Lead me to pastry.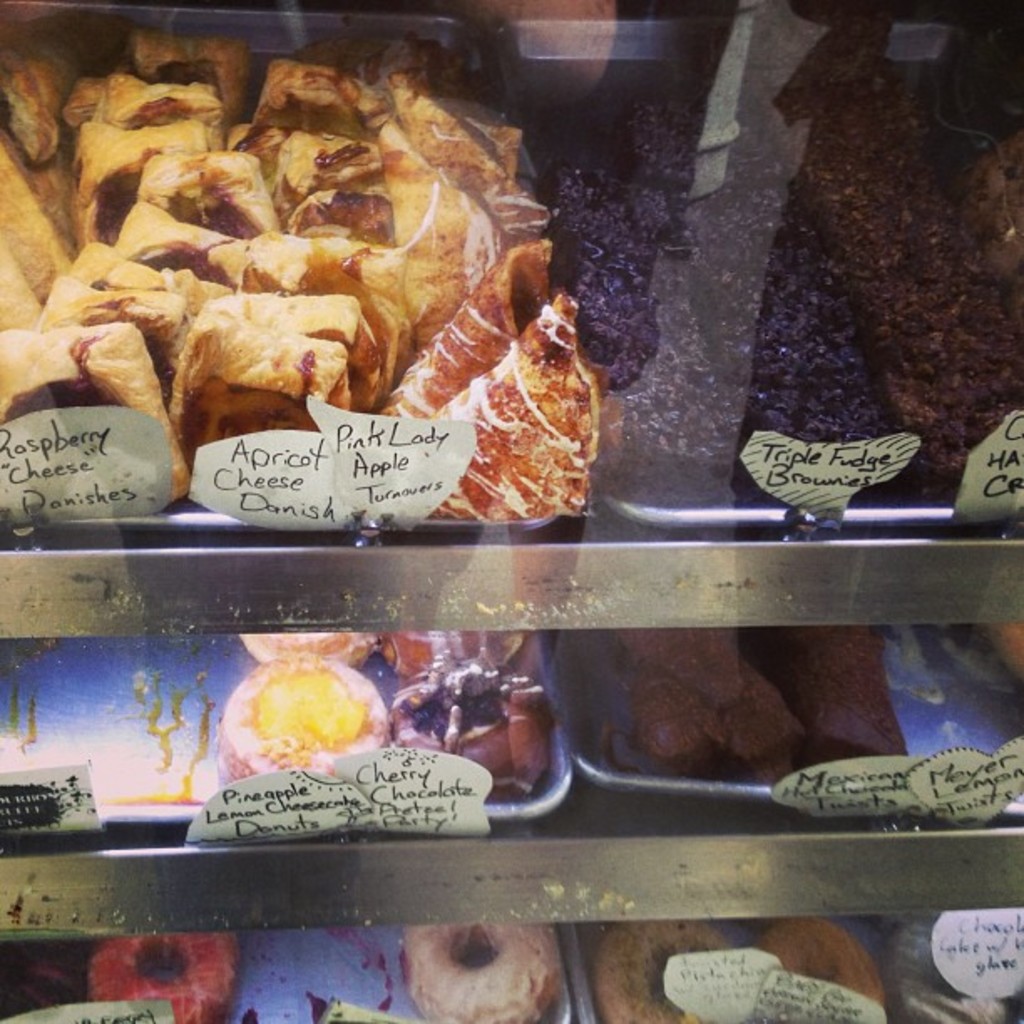
Lead to 587/909/736/1022.
